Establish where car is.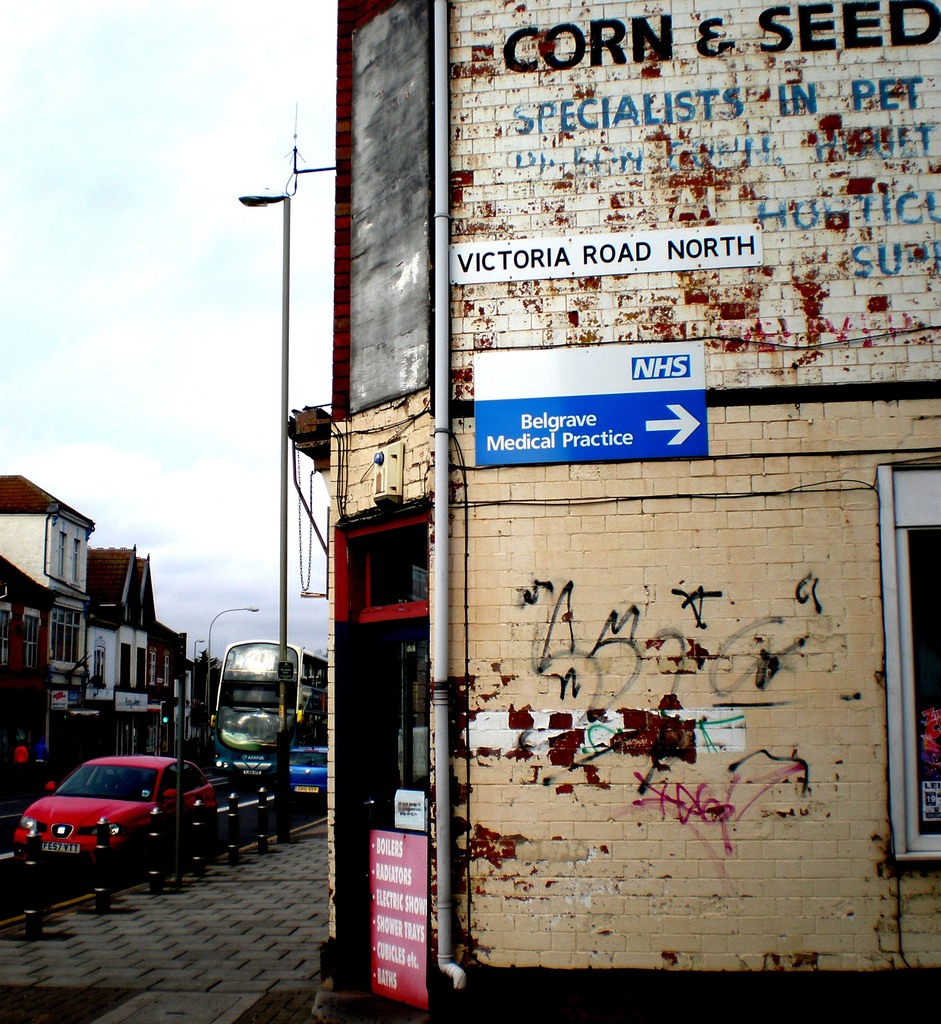
Established at left=280, top=746, right=327, bottom=808.
